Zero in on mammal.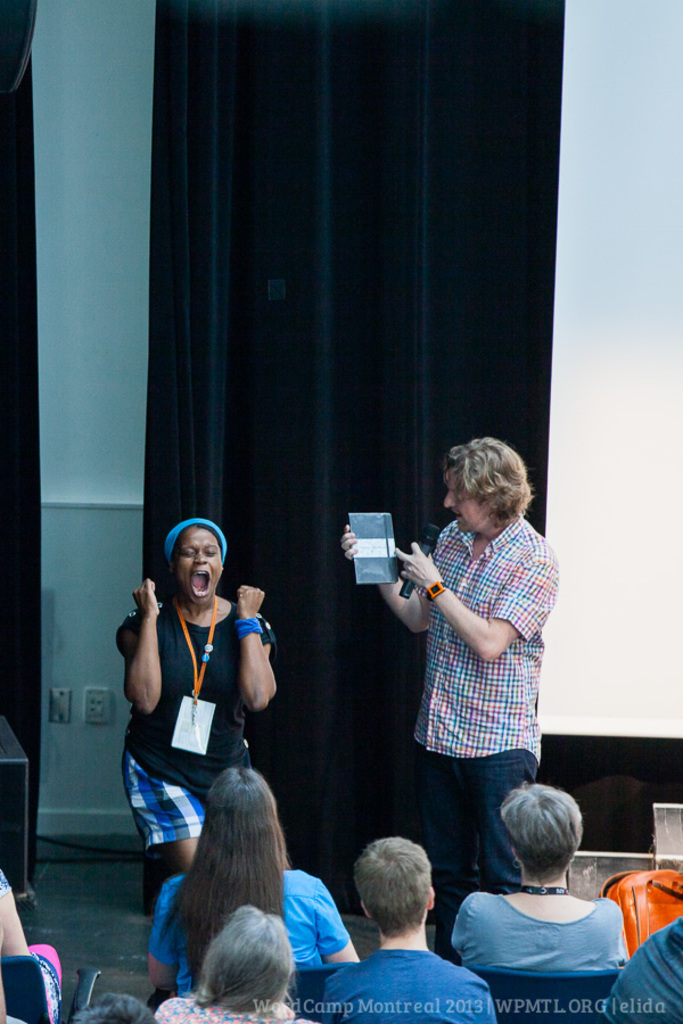
Zeroed in: bbox=(334, 439, 559, 952).
